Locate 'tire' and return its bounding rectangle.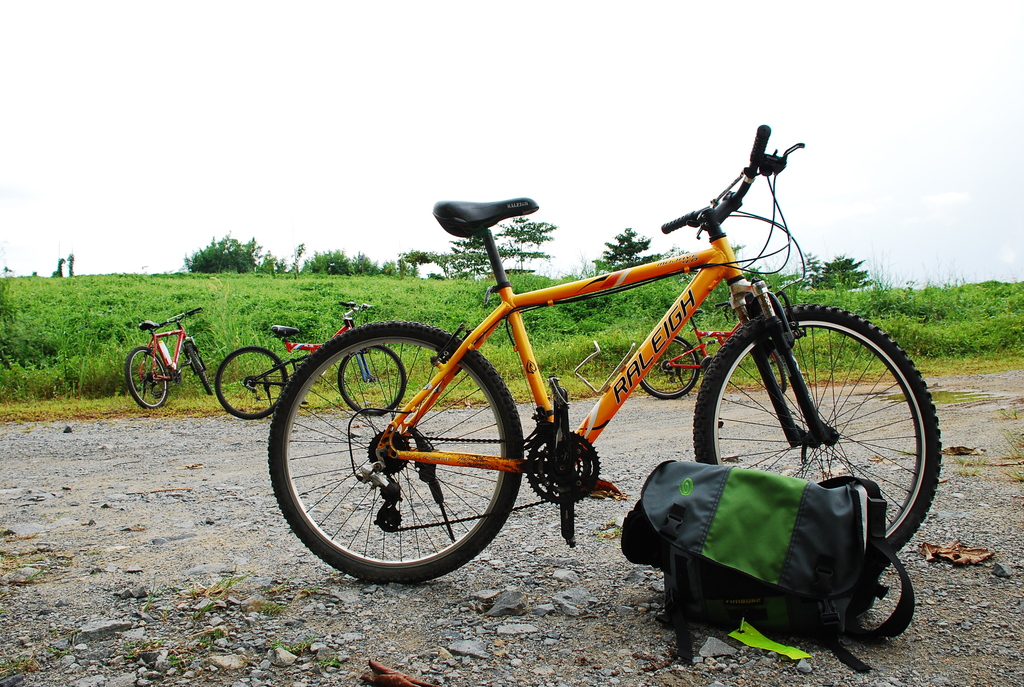
x1=265, y1=322, x2=526, y2=583.
